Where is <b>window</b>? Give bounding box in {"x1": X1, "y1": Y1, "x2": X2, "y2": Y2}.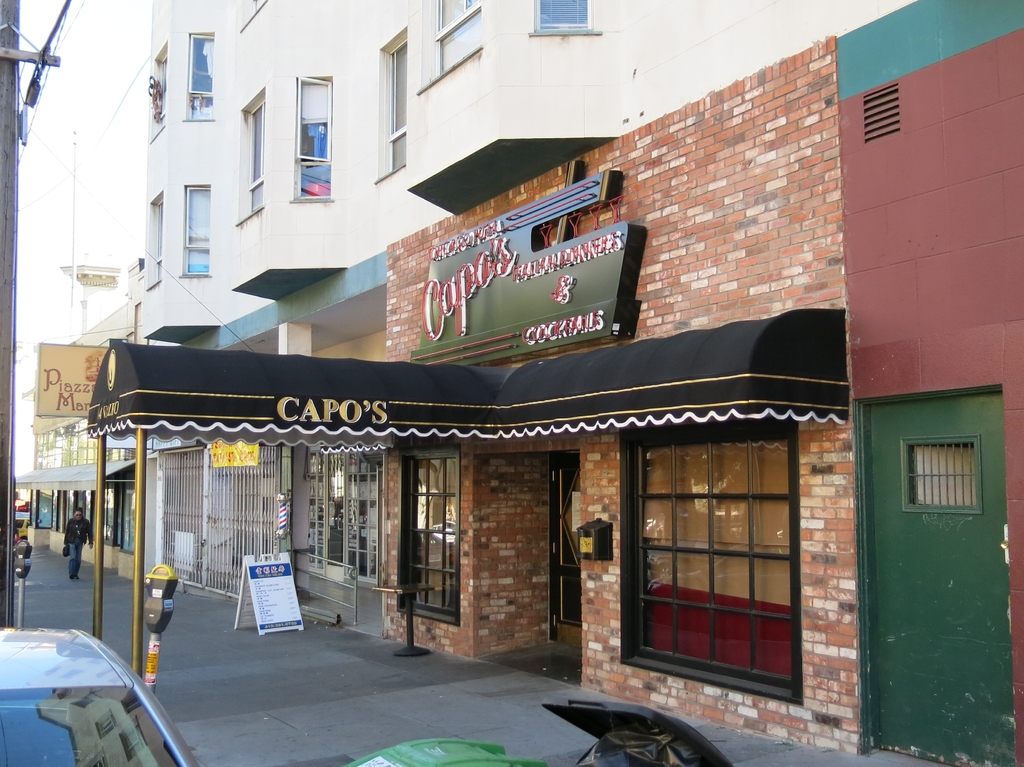
{"x1": 235, "y1": 80, "x2": 265, "y2": 224}.
